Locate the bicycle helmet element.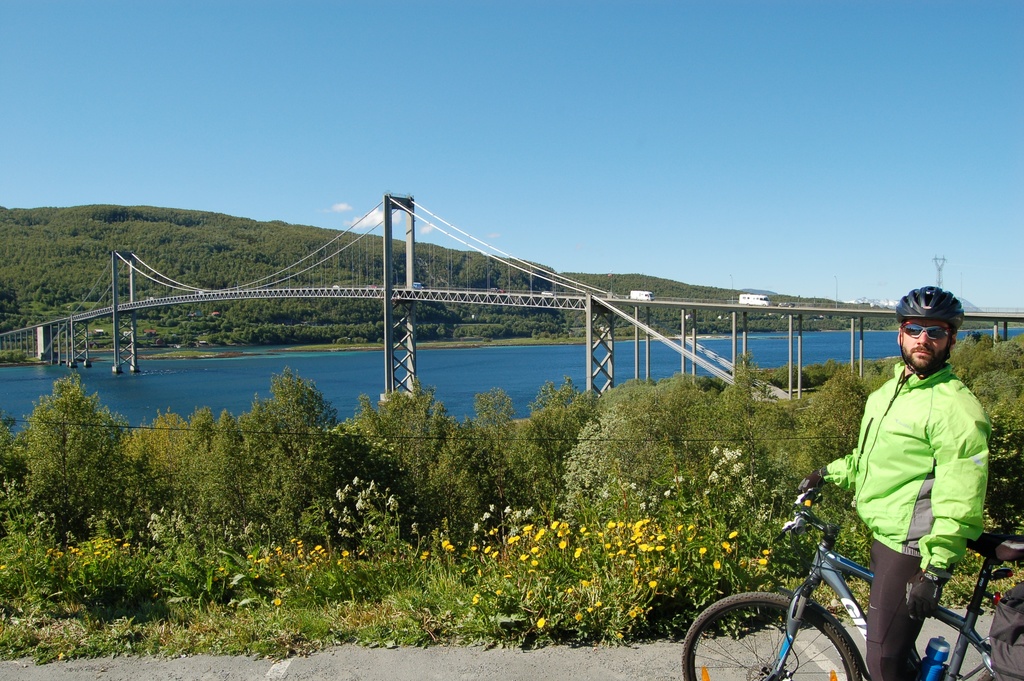
Element bbox: 896/285/961/331.
